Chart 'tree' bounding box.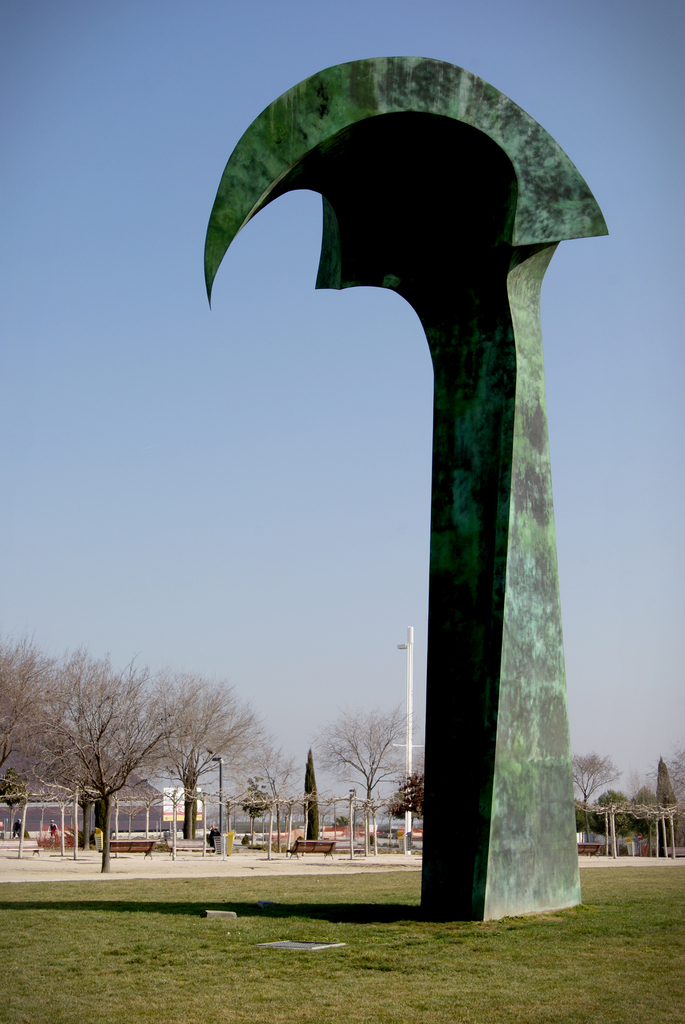
Charted: detection(570, 762, 617, 806).
